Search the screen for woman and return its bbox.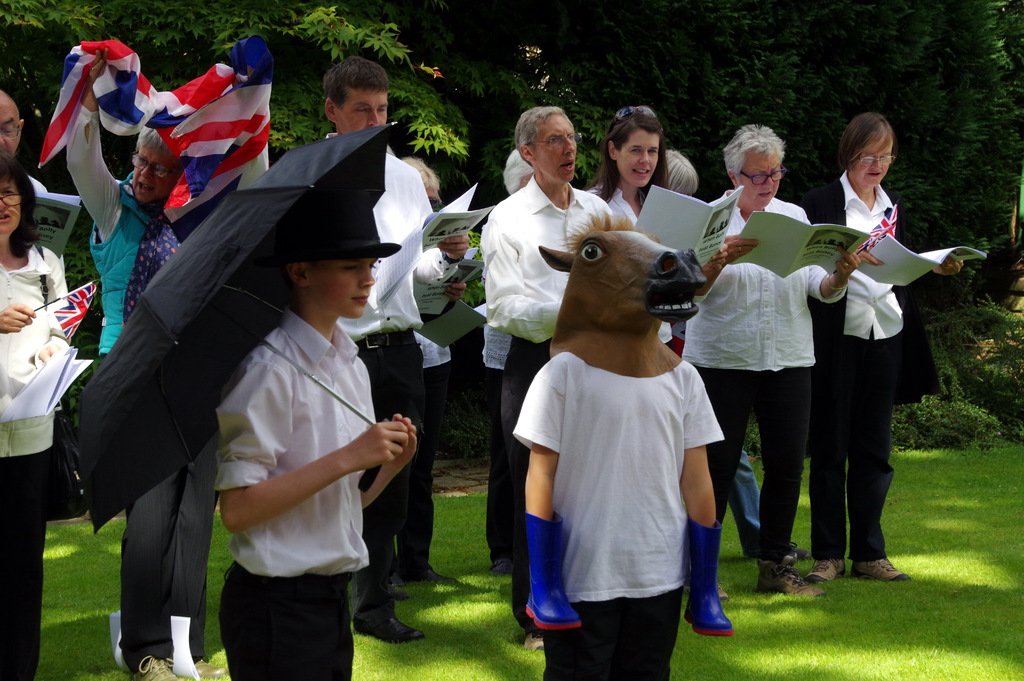
Found: (587, 104, 724, 346).
